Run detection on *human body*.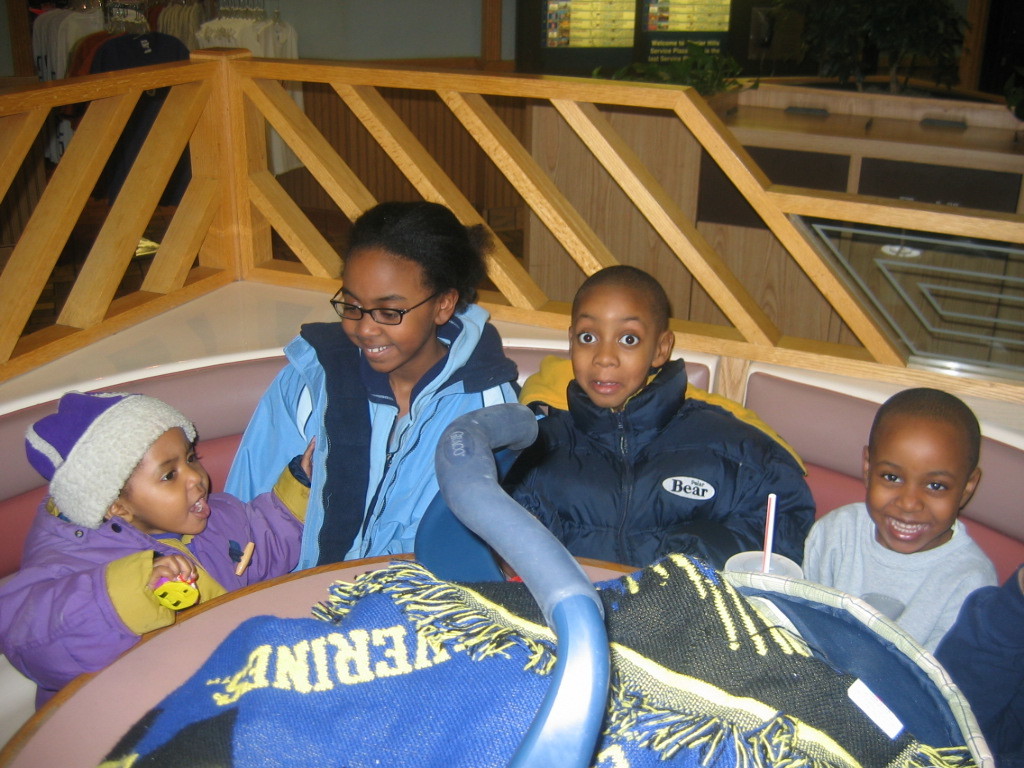
Result: bbox=(769, 375, 1015, 732).
